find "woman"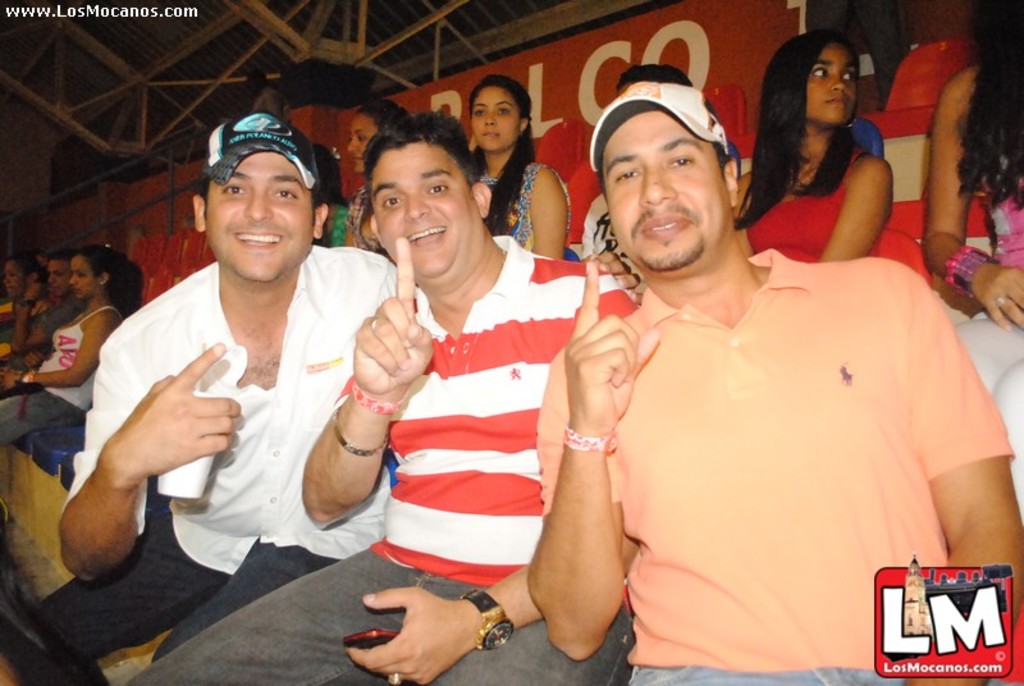
box(0, 256, 47, 363)
